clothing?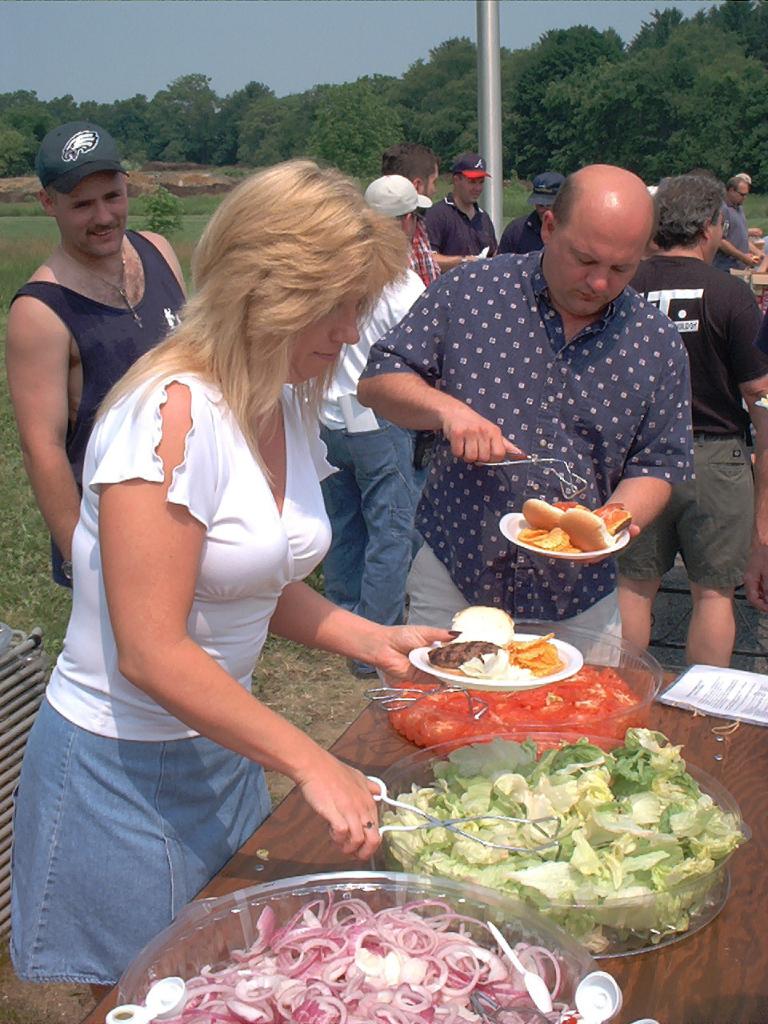
crop(713, 207, 750, 266)
